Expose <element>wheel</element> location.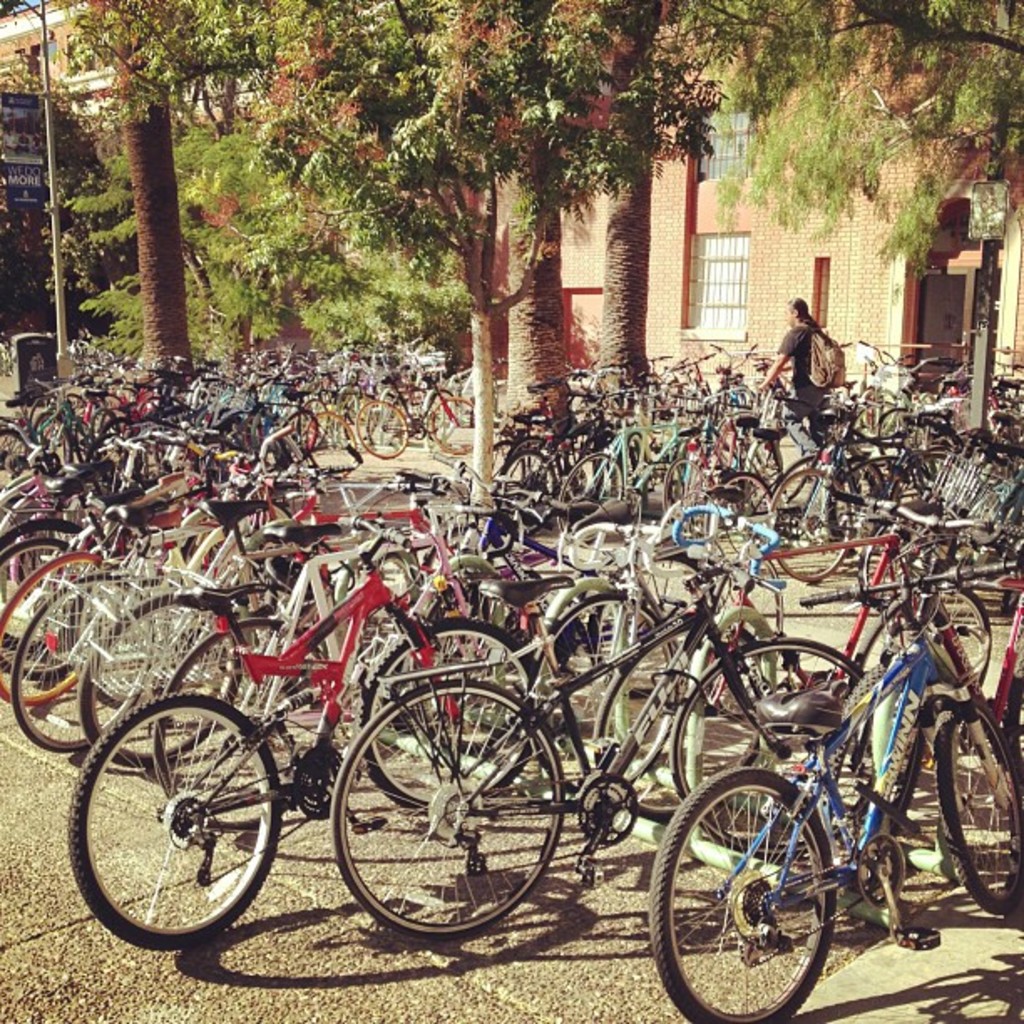
Exposed at {"x1": 880, "y1": 405, "x2": 910, "y2": 460}.
